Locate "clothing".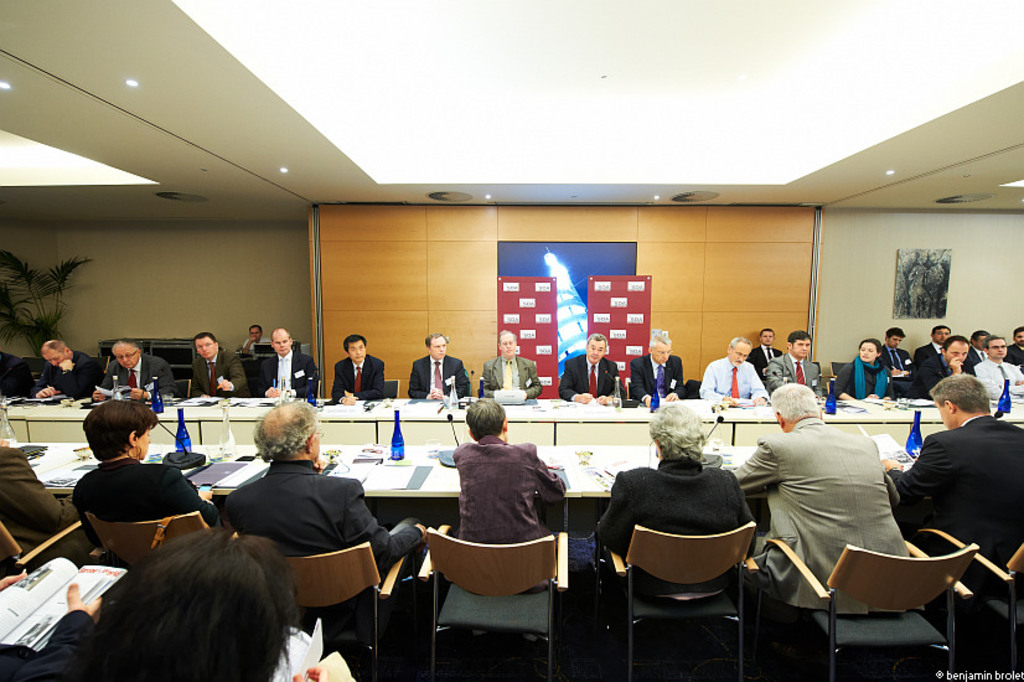
Bounding box: bbox=[242, 335, 265, 353].
